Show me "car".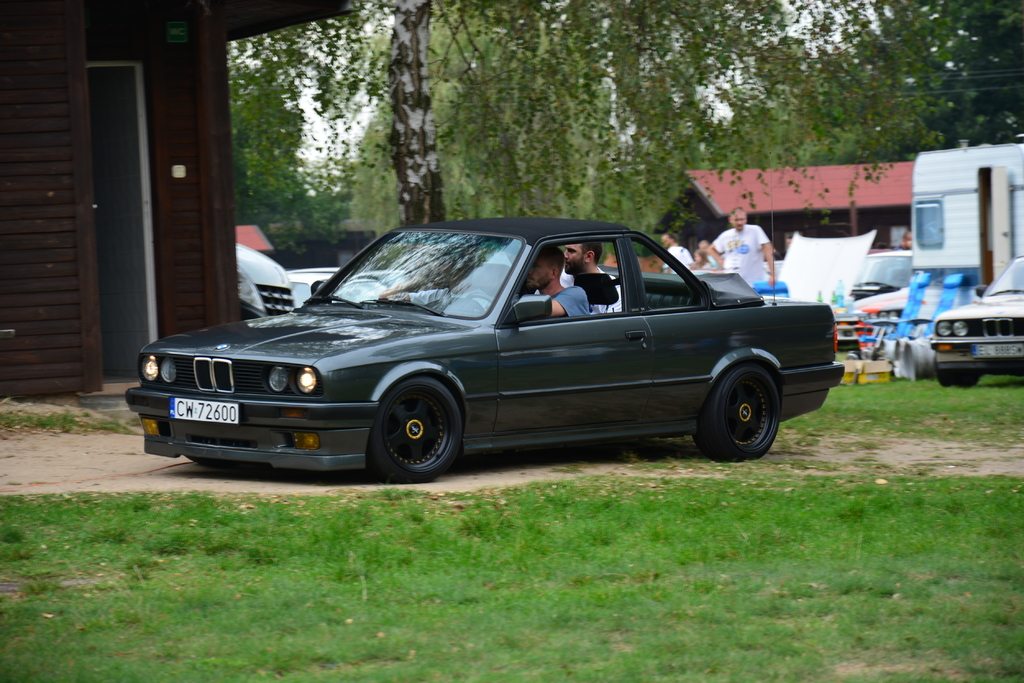
"car" is here: [124,209,847,485].
